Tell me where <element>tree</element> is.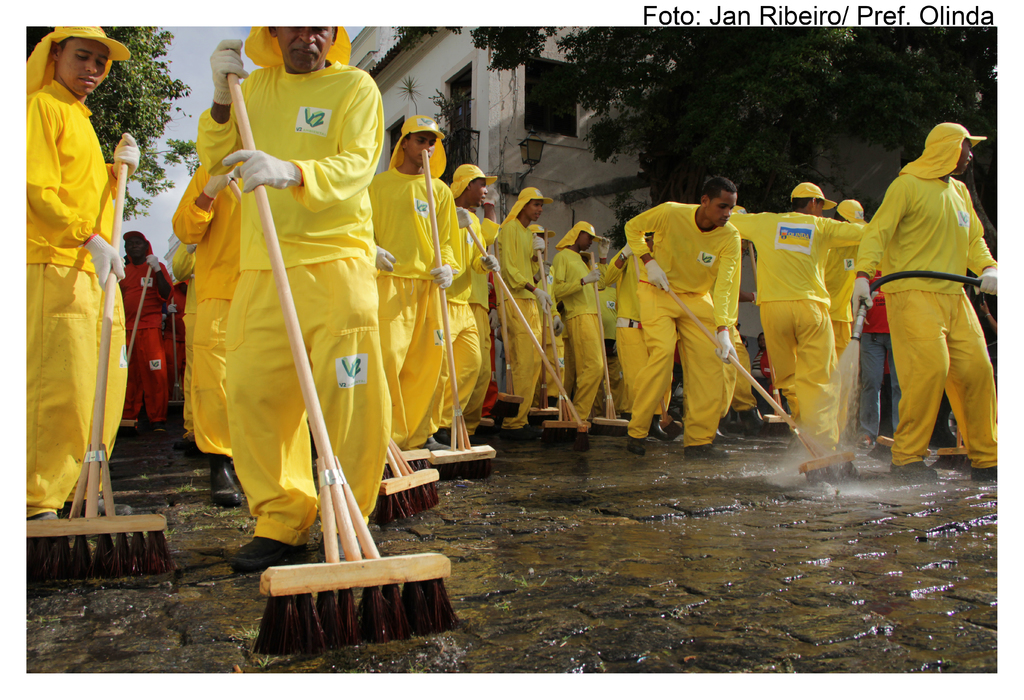
<element>tree</element> is at crop(388, 22, 1004, 262).
